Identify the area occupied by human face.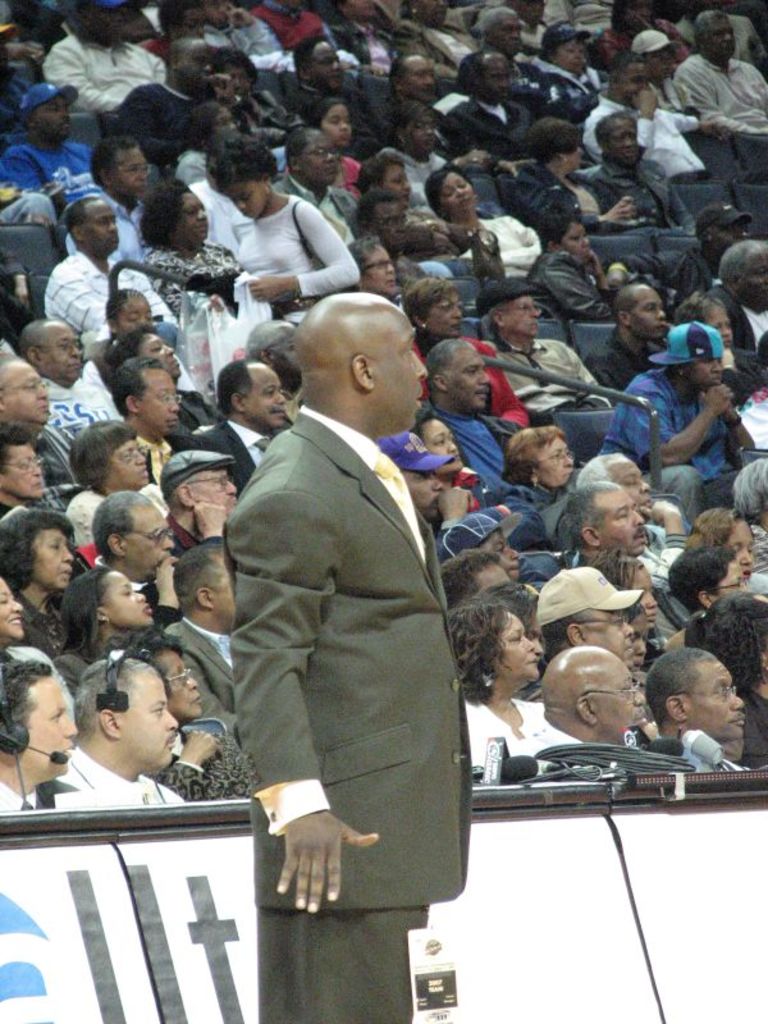
Area: l=389, t=156, r=412, b=204.
